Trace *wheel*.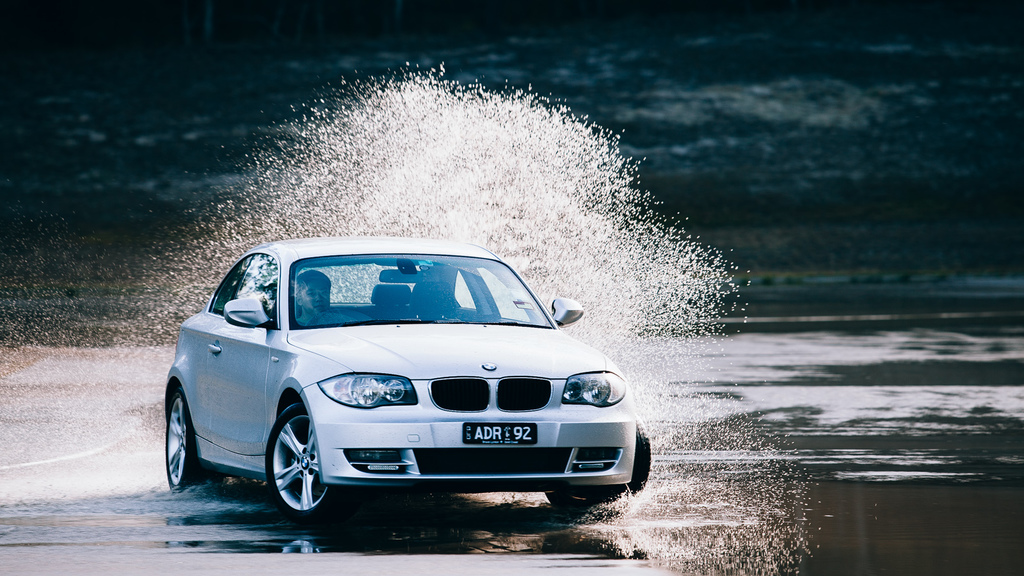
Traced to select_region(561, 421, 660, 504).
